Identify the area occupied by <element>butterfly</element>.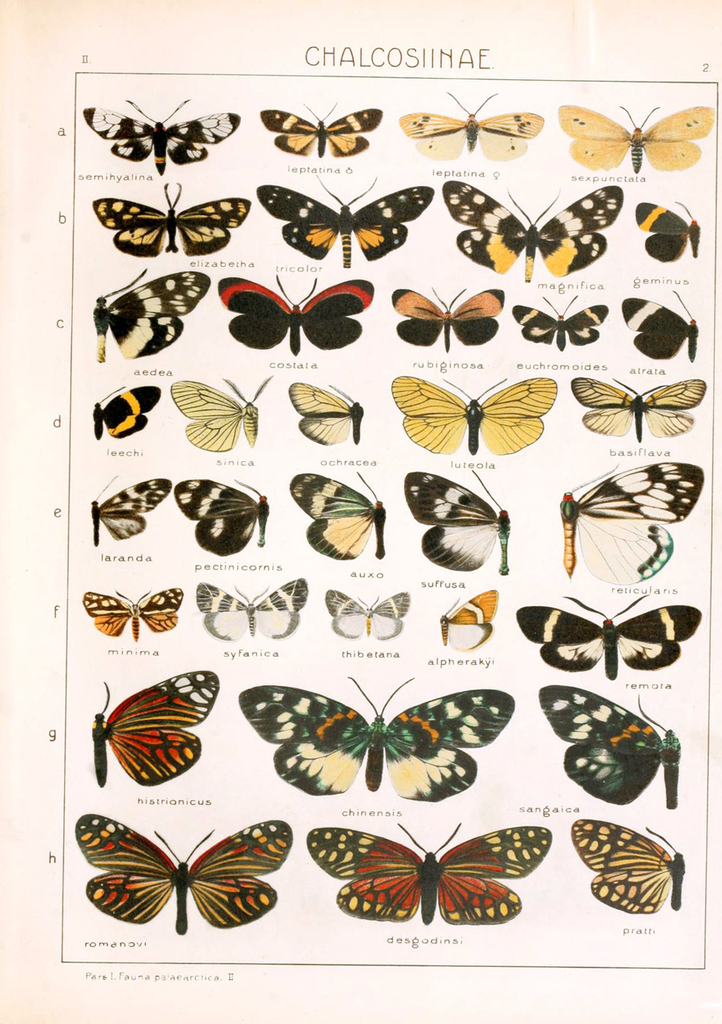
Area: 172, 476, 270, 560.
